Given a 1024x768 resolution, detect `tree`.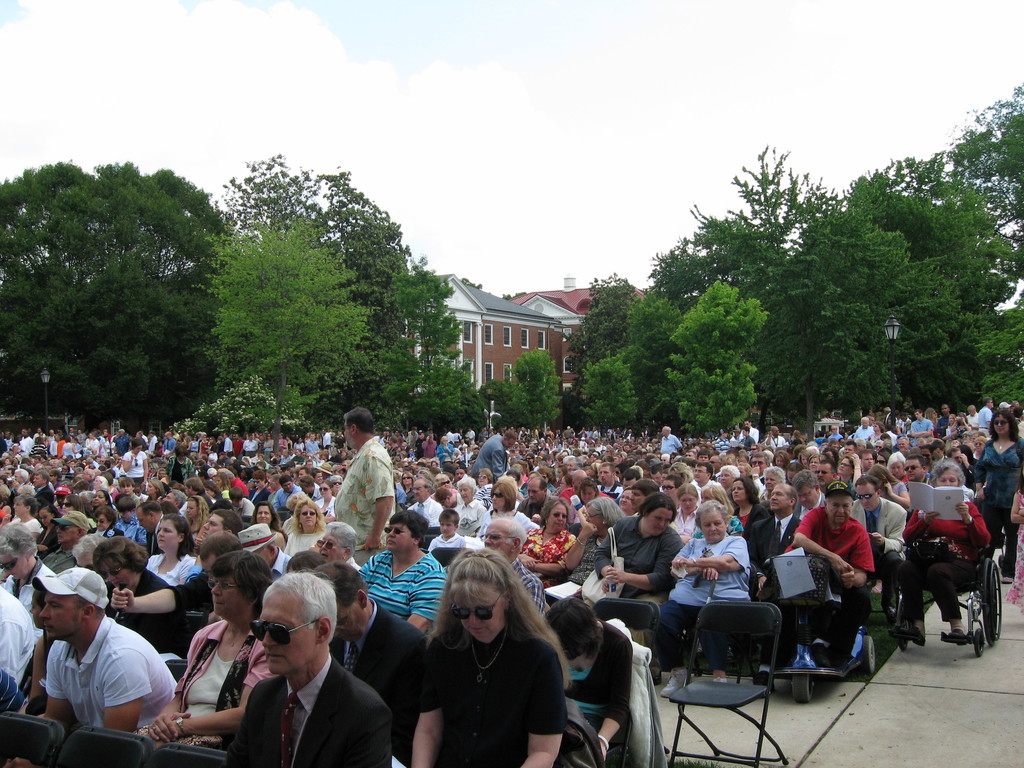
{"x1": 664, "y1": 277, "x2": 766, "y2": 431}.
